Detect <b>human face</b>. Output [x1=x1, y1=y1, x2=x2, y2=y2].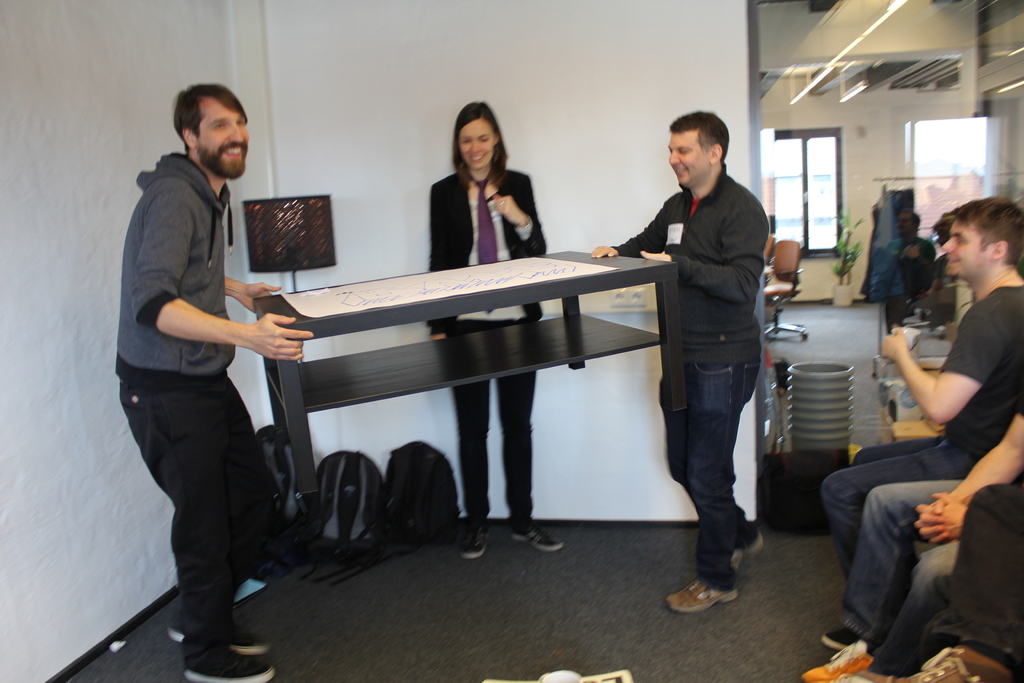
[x1=943, y1=219, x2=984, y2=274].
